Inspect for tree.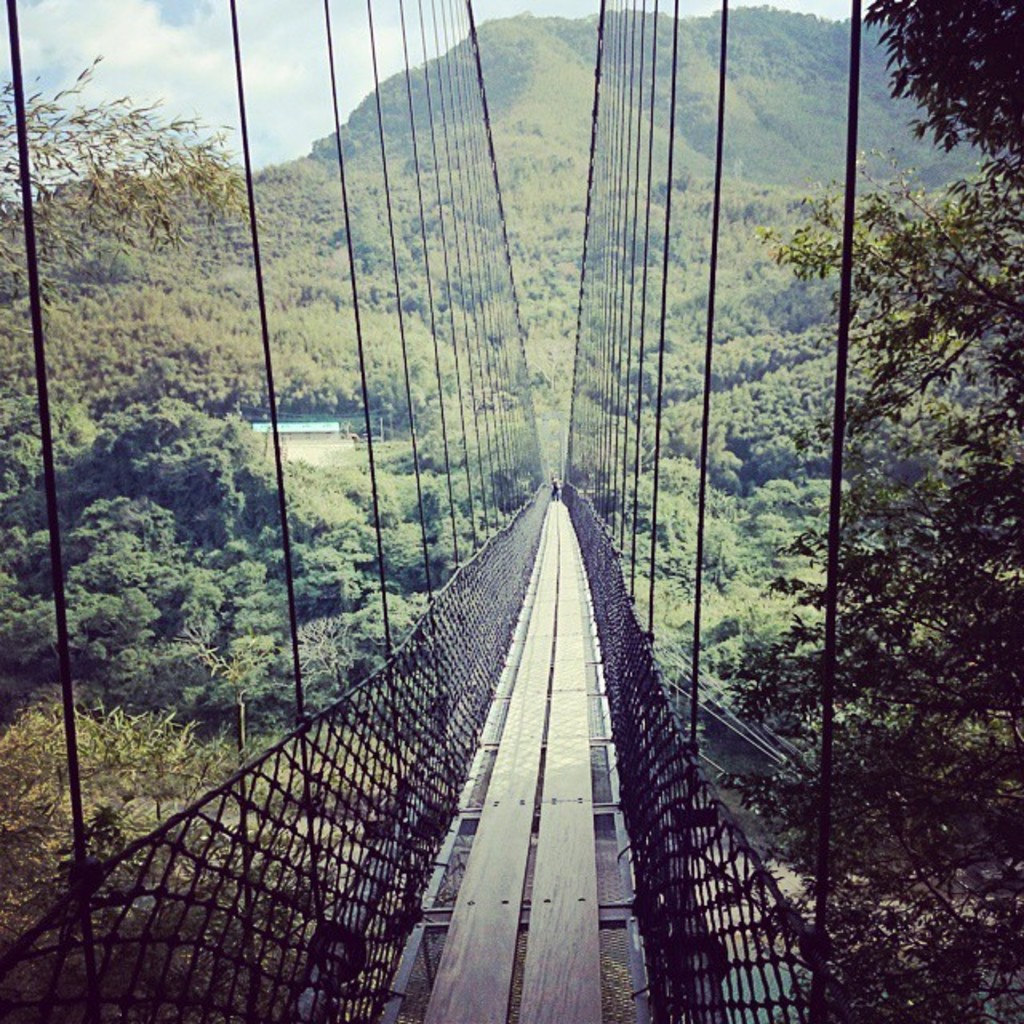
Inspection: (870, 0, 1022, 162).
